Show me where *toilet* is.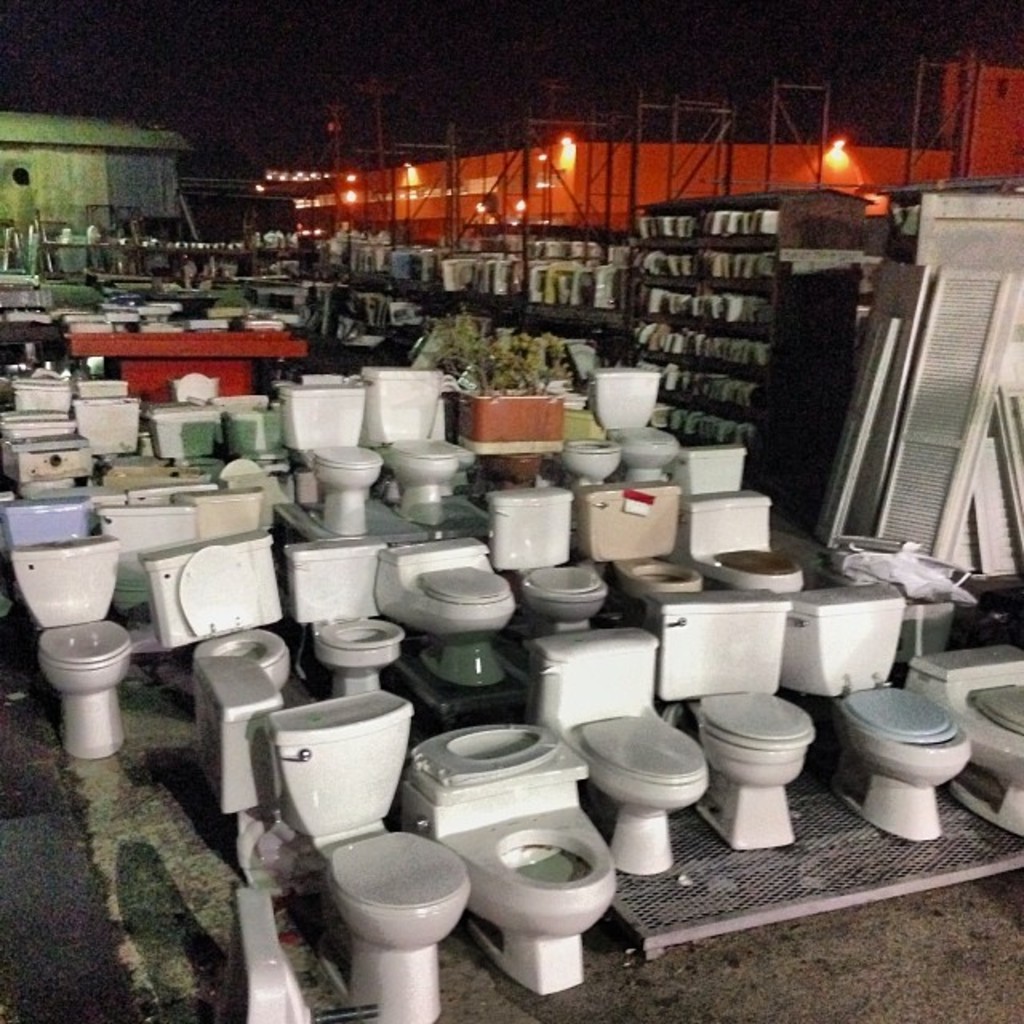
*toilet* is at (left=570, top=699, right=715, bottom=877).
